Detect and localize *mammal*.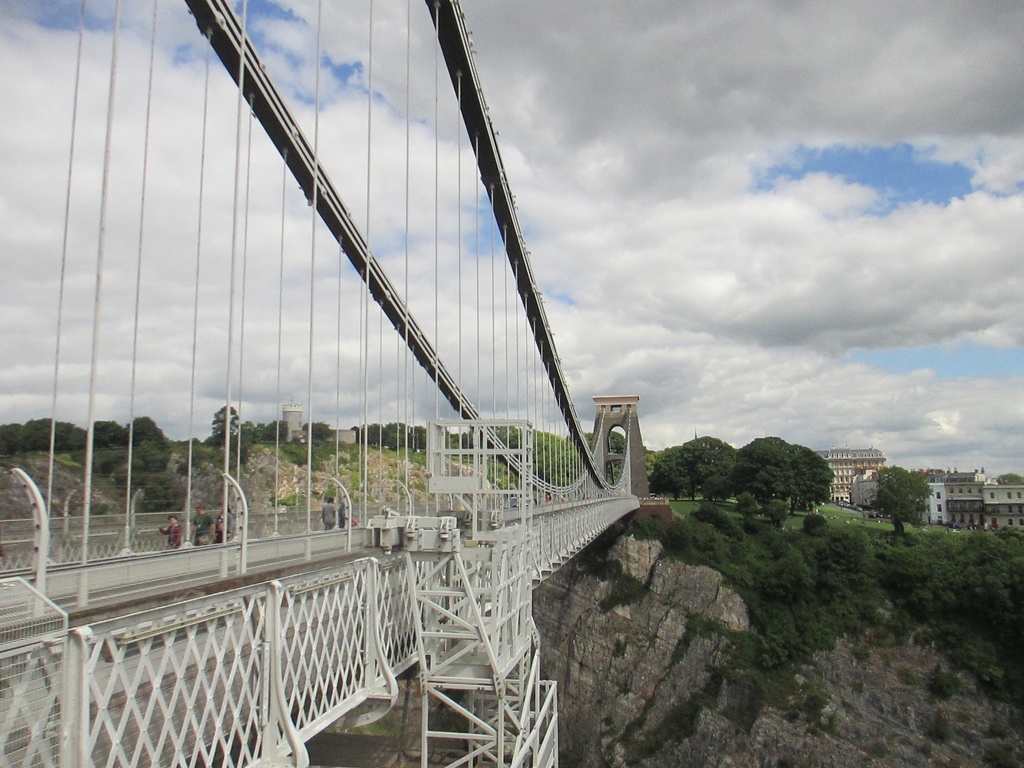
Localized at bbox(338, 492, 350, 525).
